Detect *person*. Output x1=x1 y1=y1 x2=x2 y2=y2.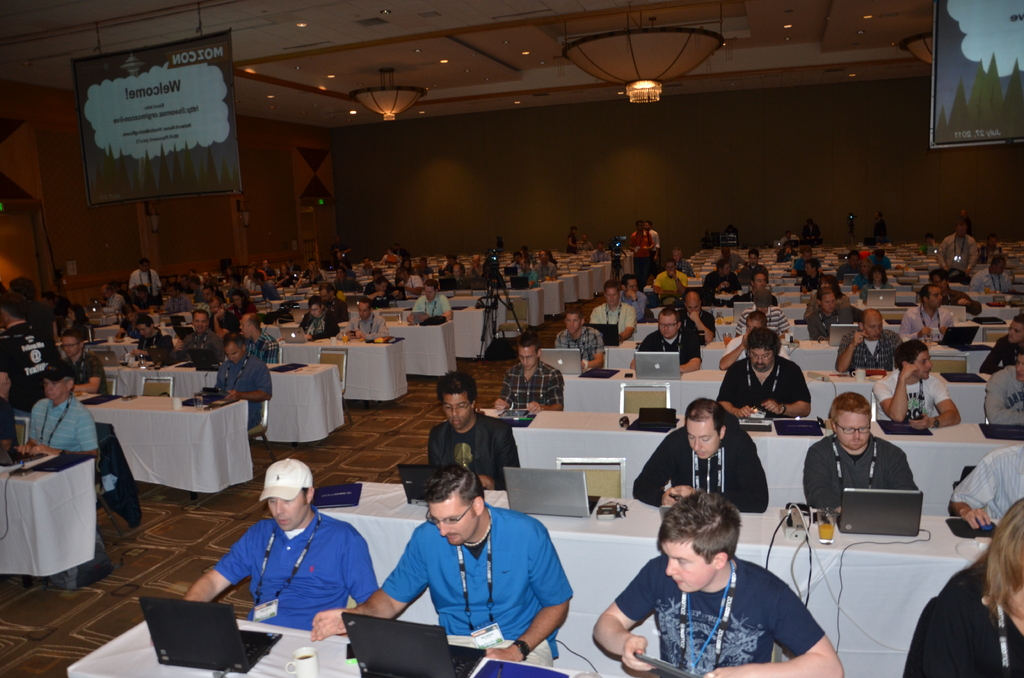
x1=359 y1=259 x2=375 y2=278.
